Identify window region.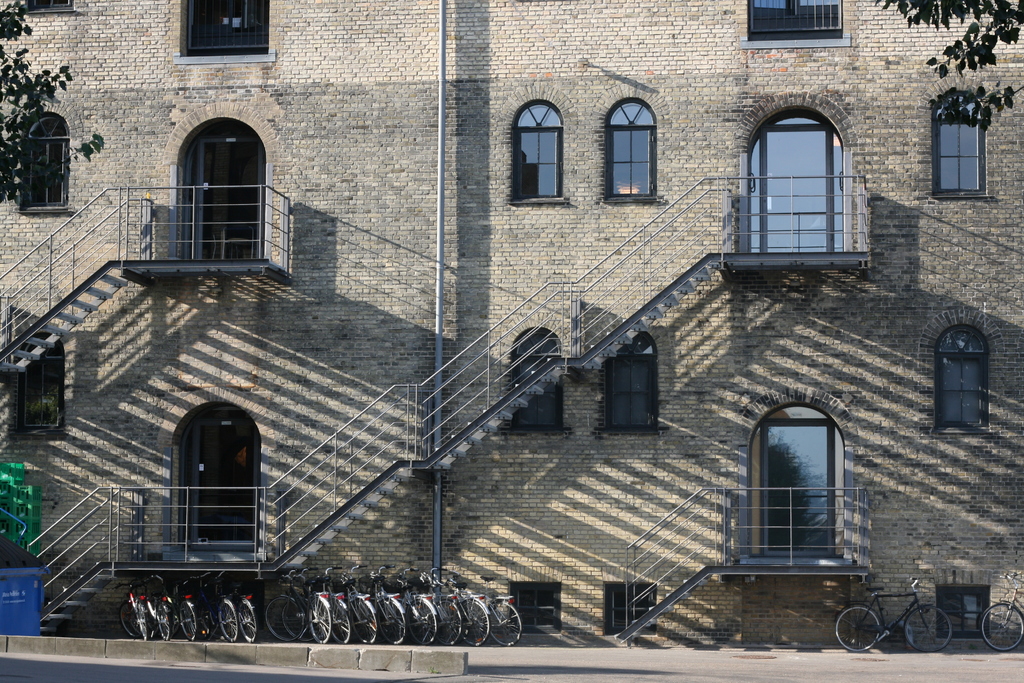
Region: <bbox>500, 101, 561, 201</bbox>.
